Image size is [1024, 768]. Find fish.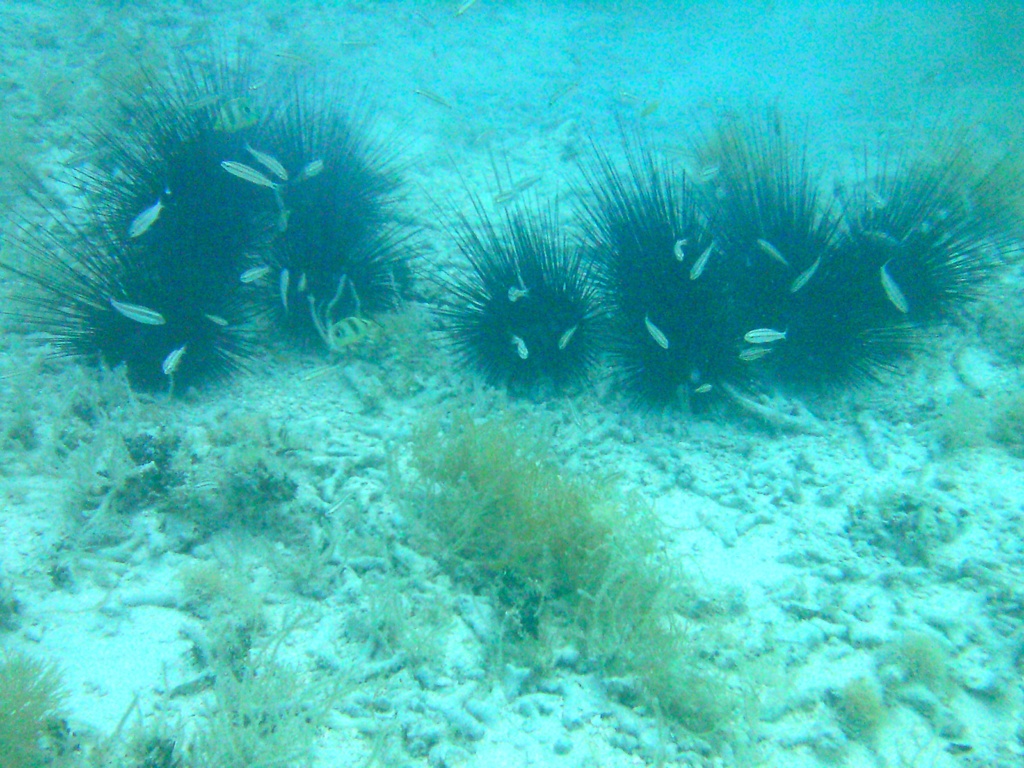
crop(623, 87, 643, 102).
